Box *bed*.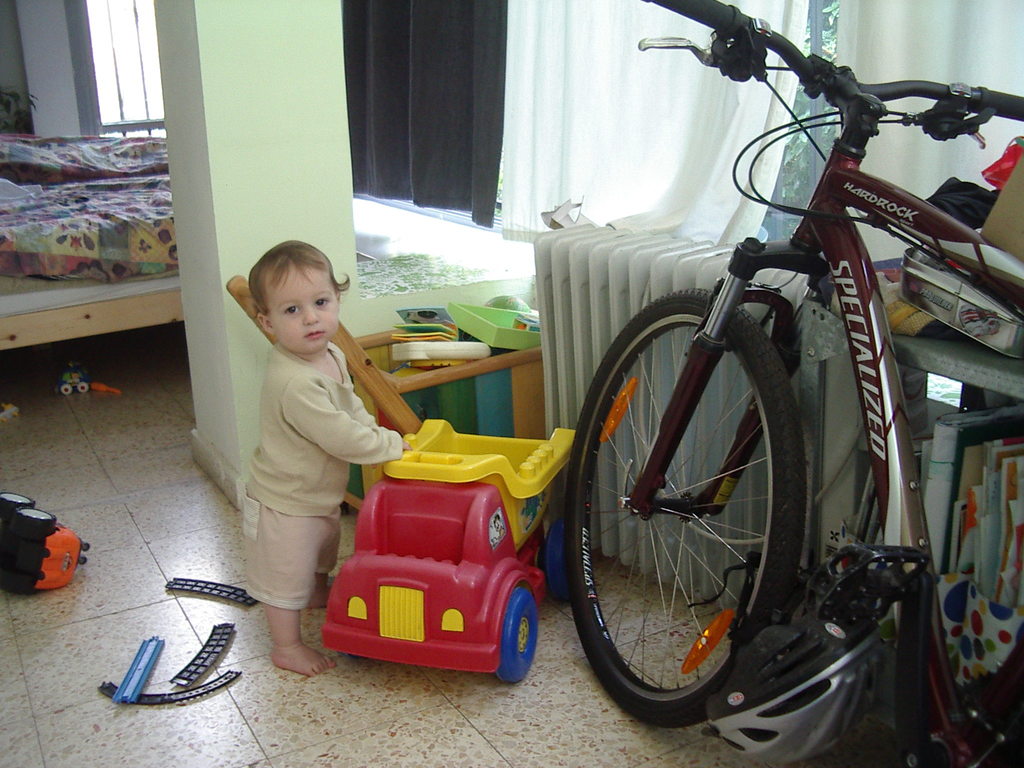
box(1, 112, 187, 362).
